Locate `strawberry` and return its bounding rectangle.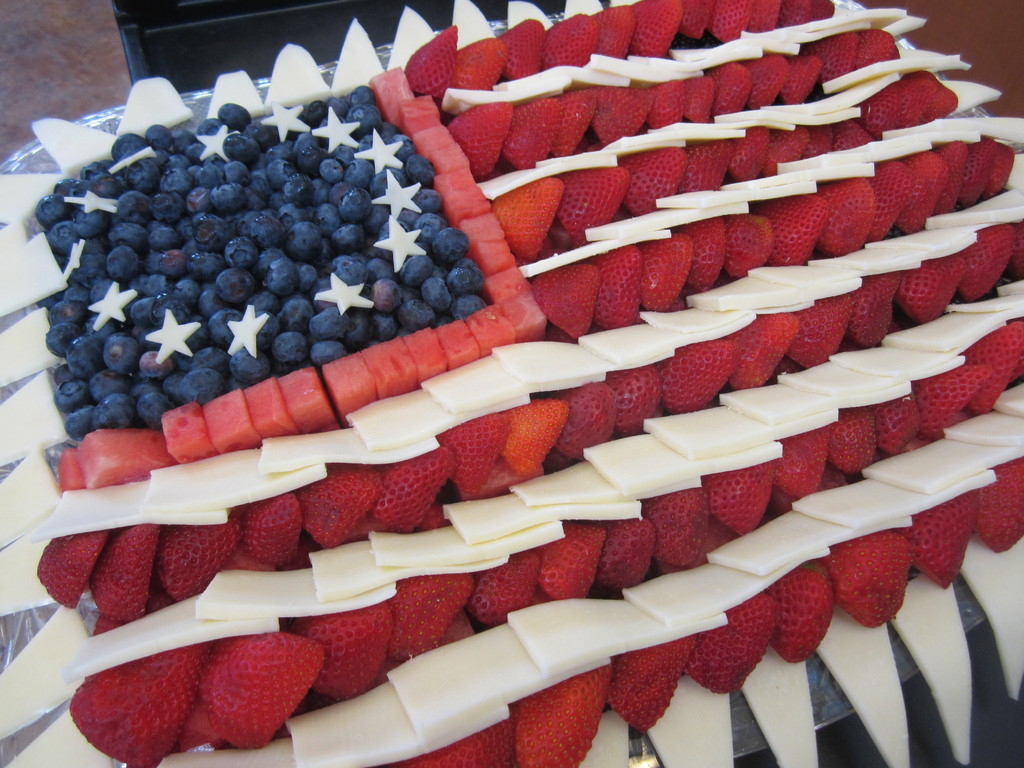
BBox(900, 490, 978, 591).
